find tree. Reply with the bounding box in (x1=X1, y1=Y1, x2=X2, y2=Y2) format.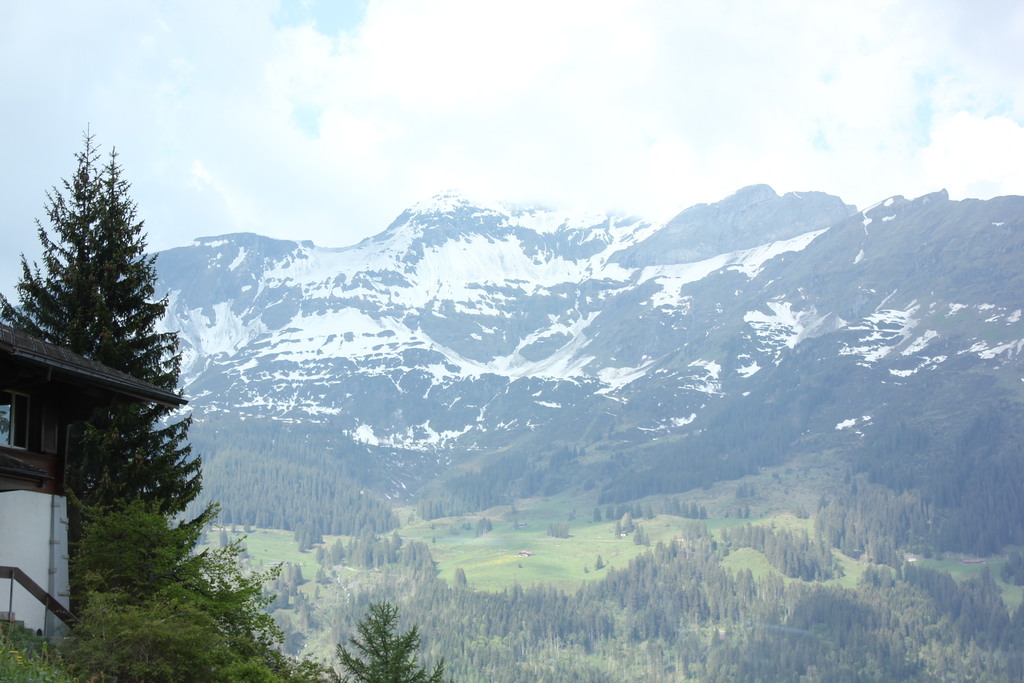
(x1=14, y1=105, x2=210, y2=593).
